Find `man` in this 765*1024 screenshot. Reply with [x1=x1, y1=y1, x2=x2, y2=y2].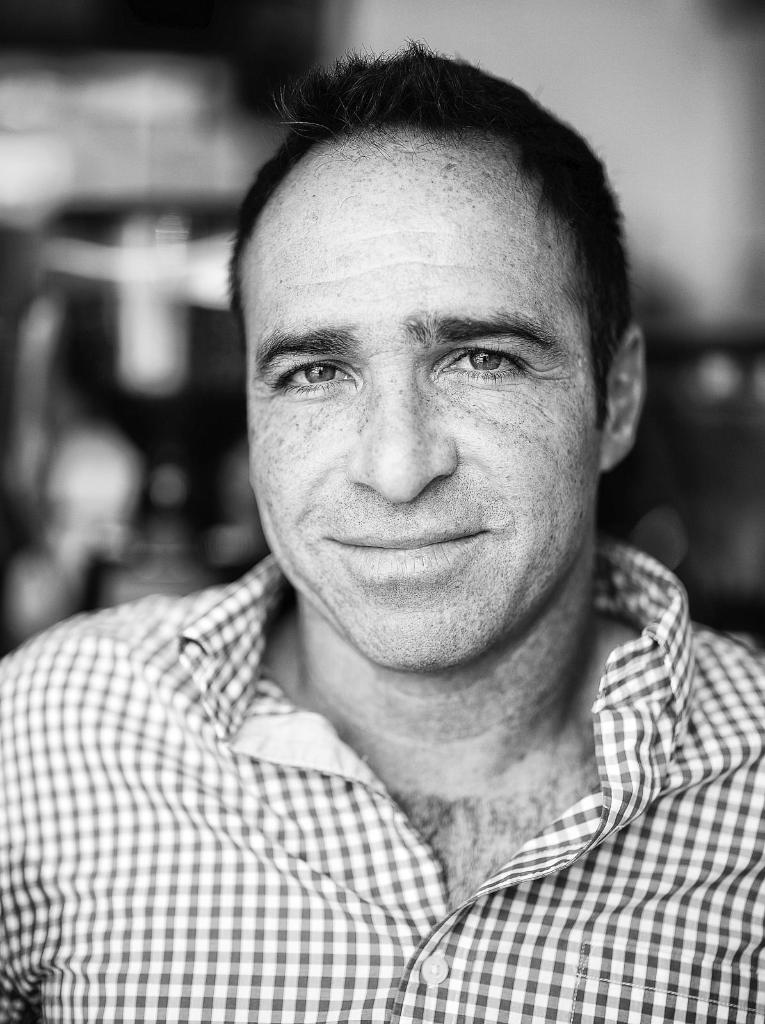
[x1=19, y1=37, x2=764, y2=1000].
